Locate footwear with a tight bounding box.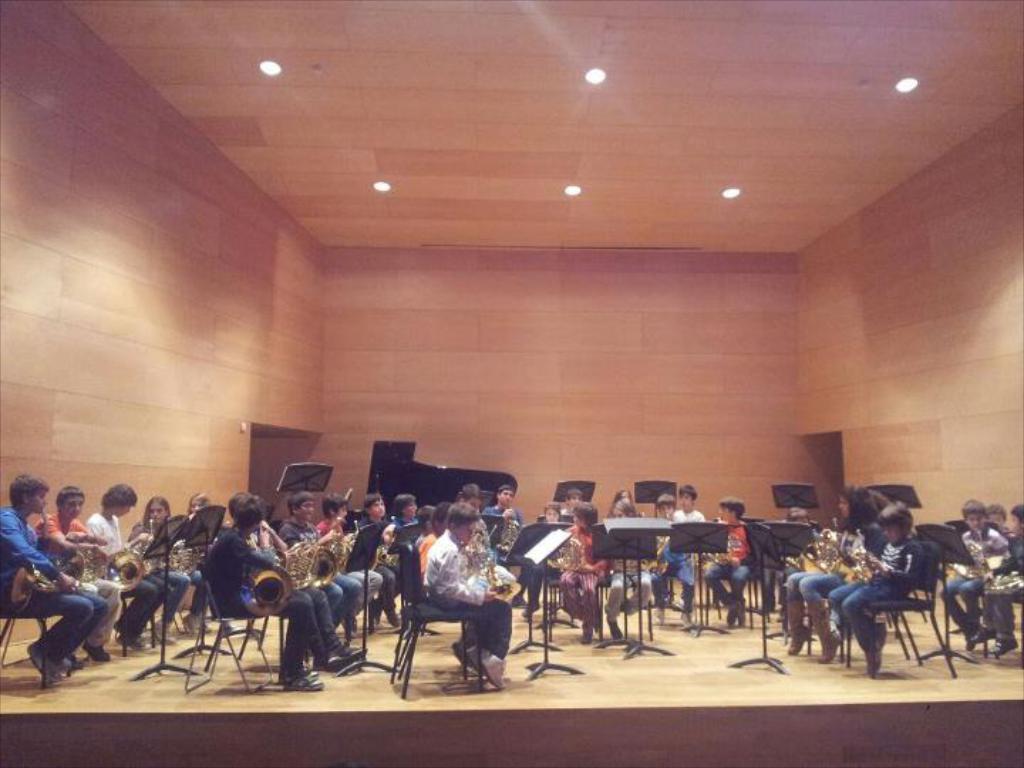
(x1=863, y1=619, x2=886, y2=676).
